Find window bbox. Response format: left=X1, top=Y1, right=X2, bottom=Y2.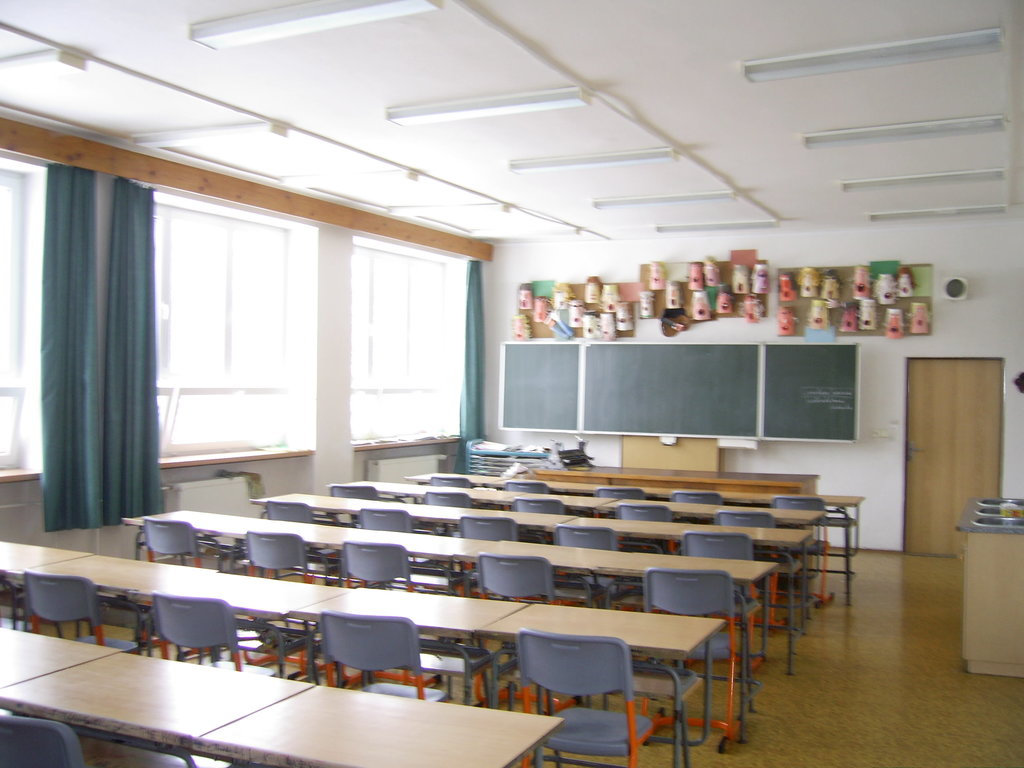
left=0, top=120, right=493, bottom=483.
